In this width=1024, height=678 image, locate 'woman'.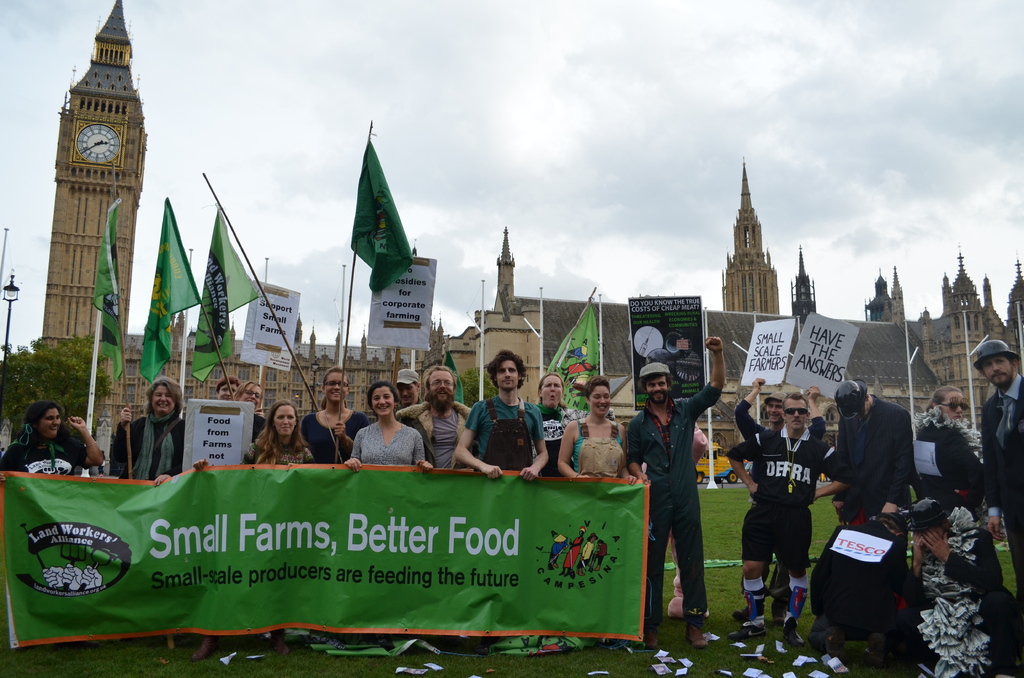
Bounding box: [536, 373, 588, 476].
